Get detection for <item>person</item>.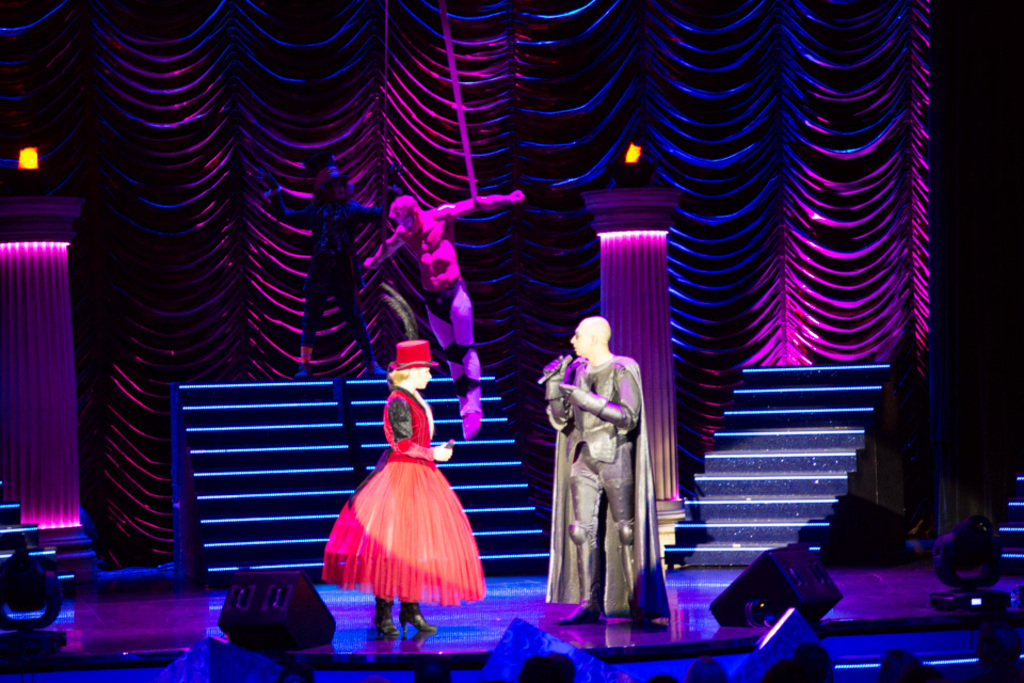
Detection: {"left": 257, "top": 160, "right": 397, "bottom": 393}.
